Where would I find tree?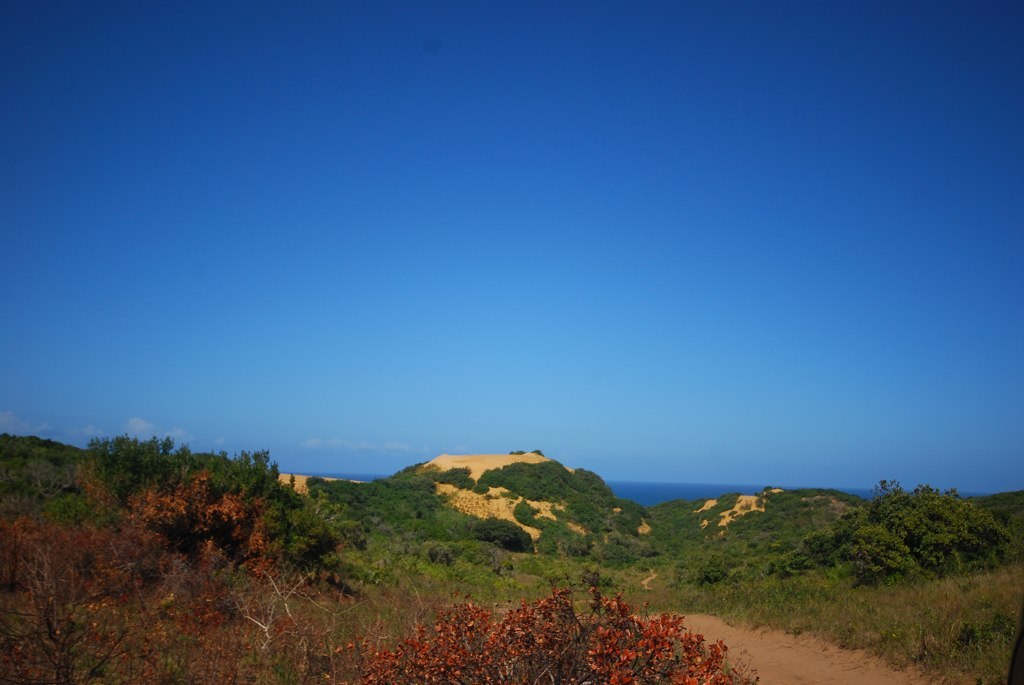
At rect(472, 517, 538, 558).
